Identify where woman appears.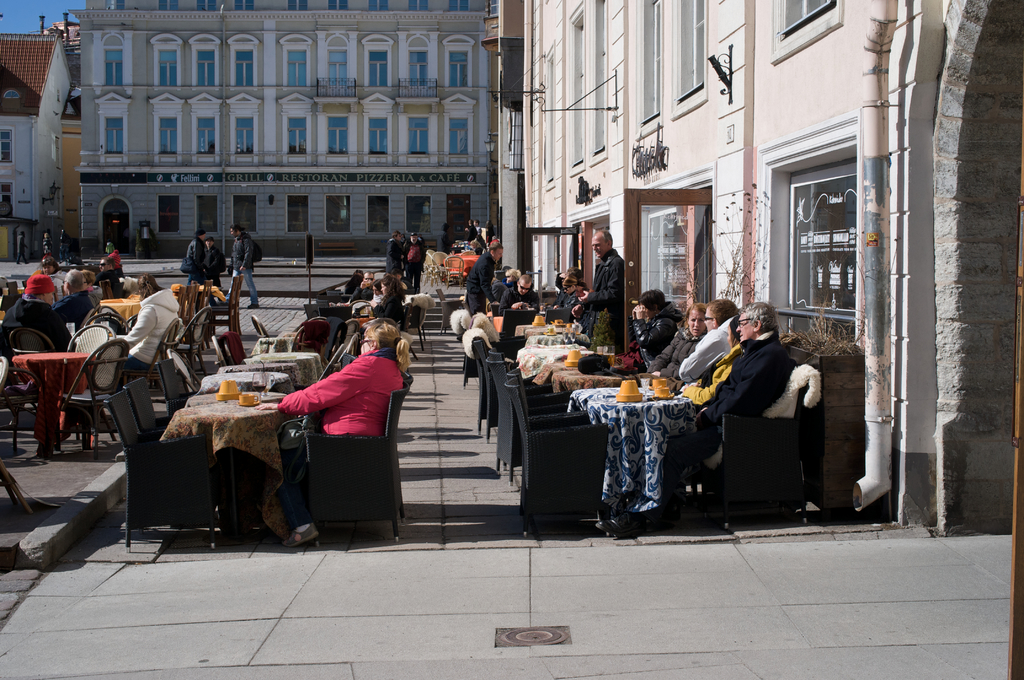
Appears at box(677, 319, 744, 405).
